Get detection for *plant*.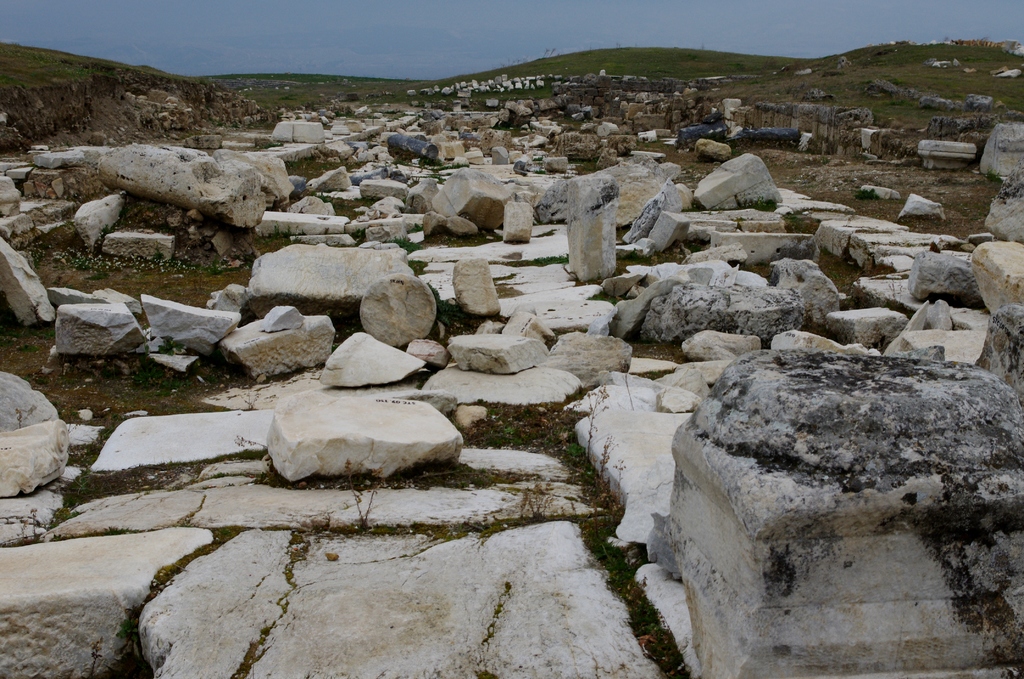
Detection: 65:475:95:506.
